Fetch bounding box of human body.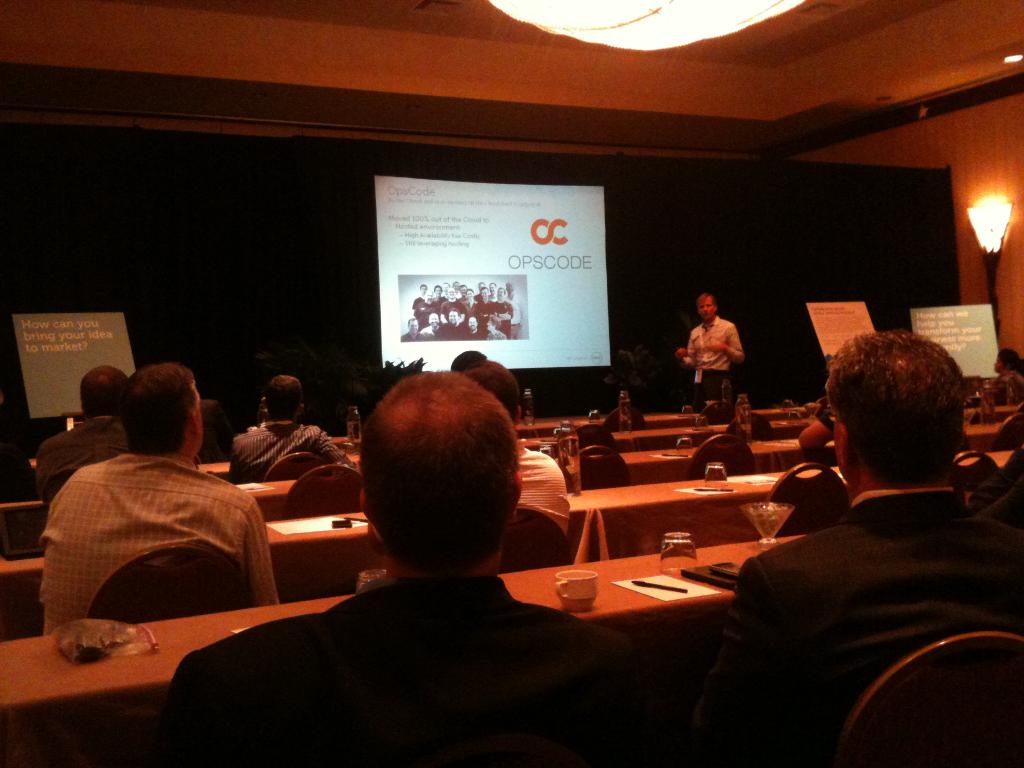
Bbox: locate(461, 360, 569, 536).
